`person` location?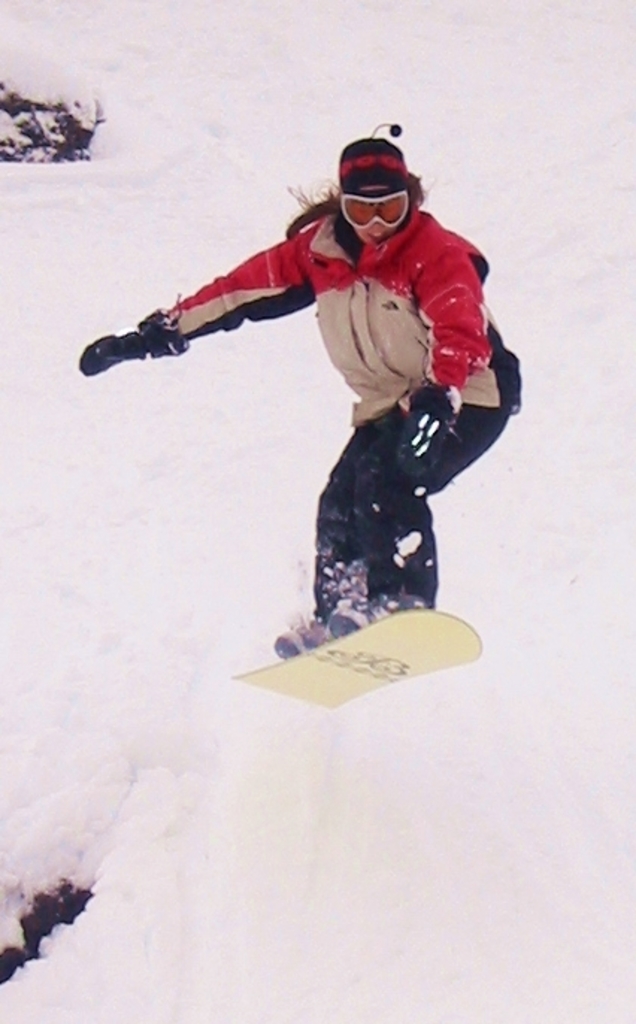
(130, 109, 521, 691)
